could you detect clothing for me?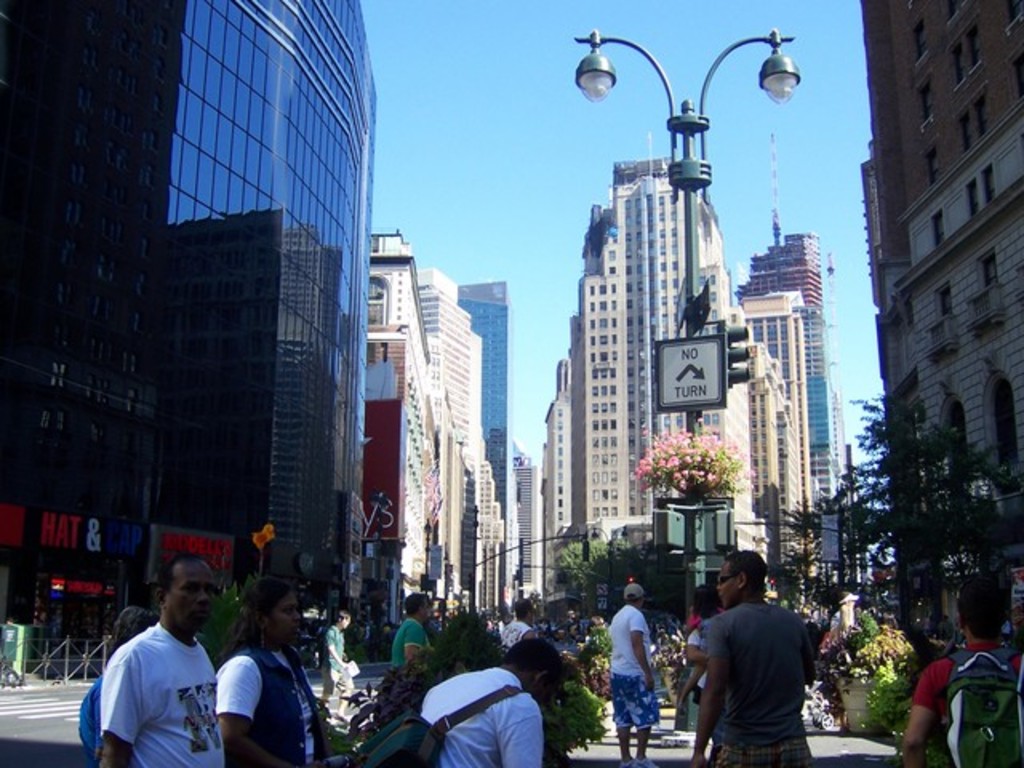
Detection result: bbox=(218, 645, 322, 766).
